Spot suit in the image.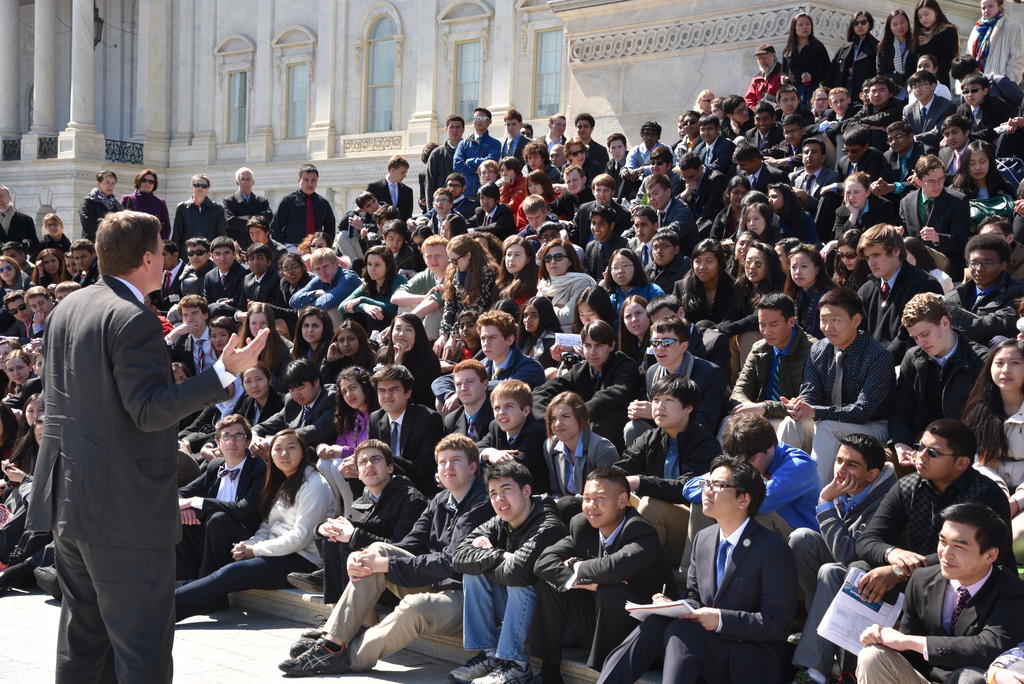
suit found at [519, 504, 680, 673].
